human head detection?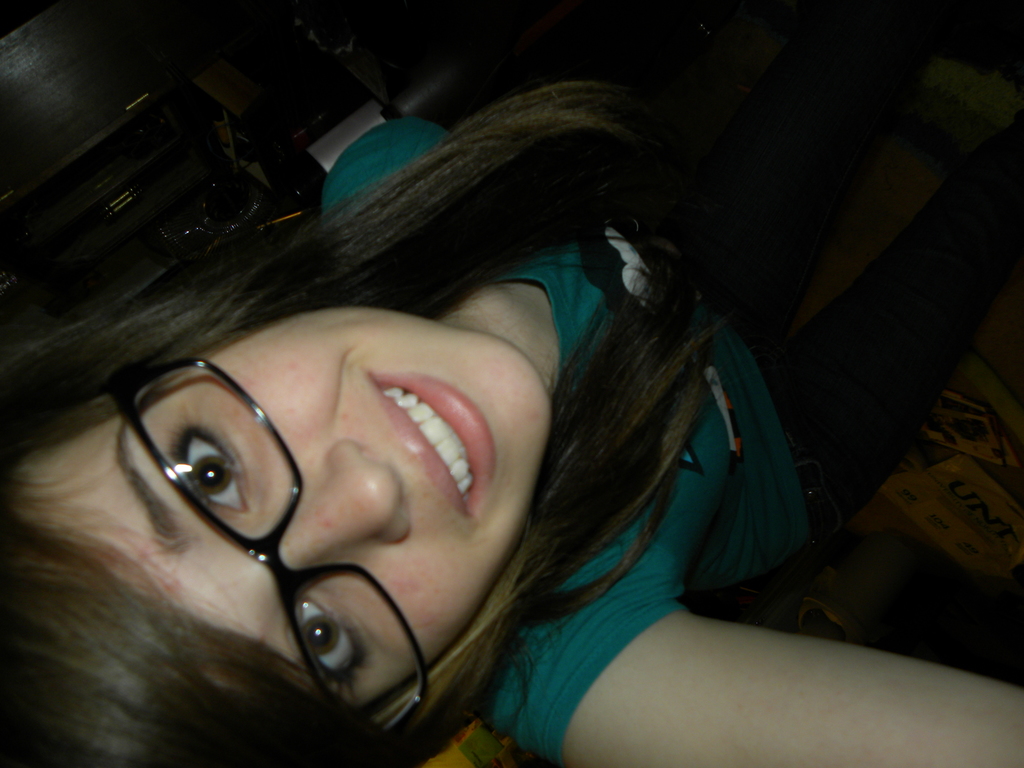
detection(68, 272, 559, 730)
